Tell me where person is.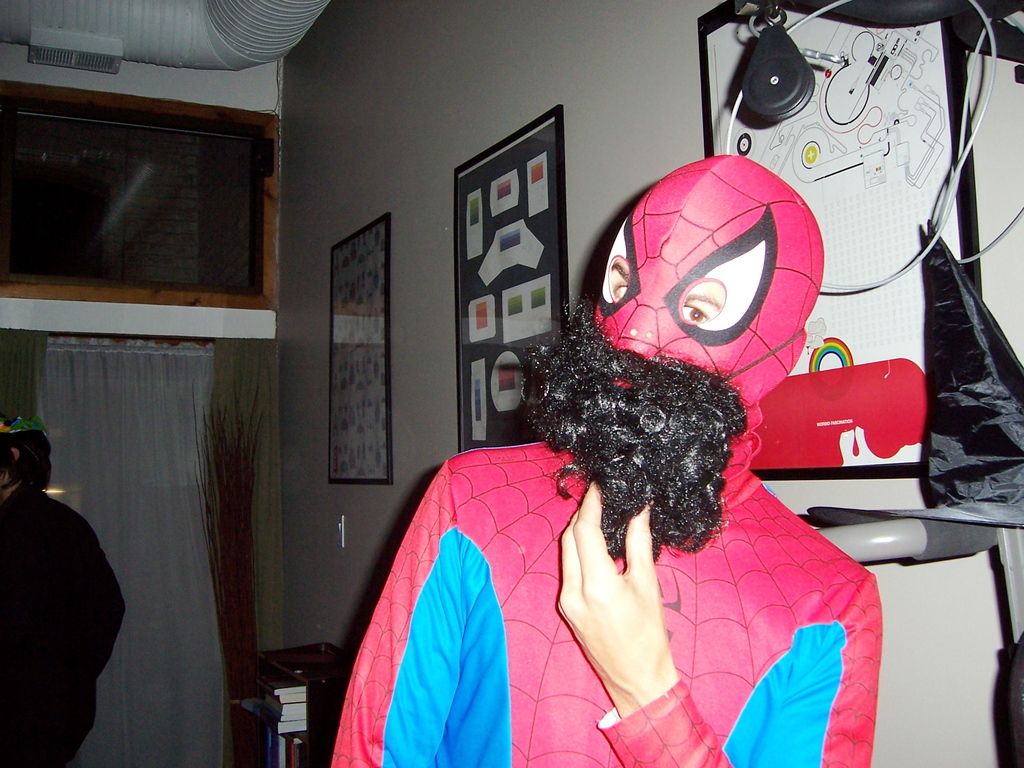
person is at (0,413,124,767).
